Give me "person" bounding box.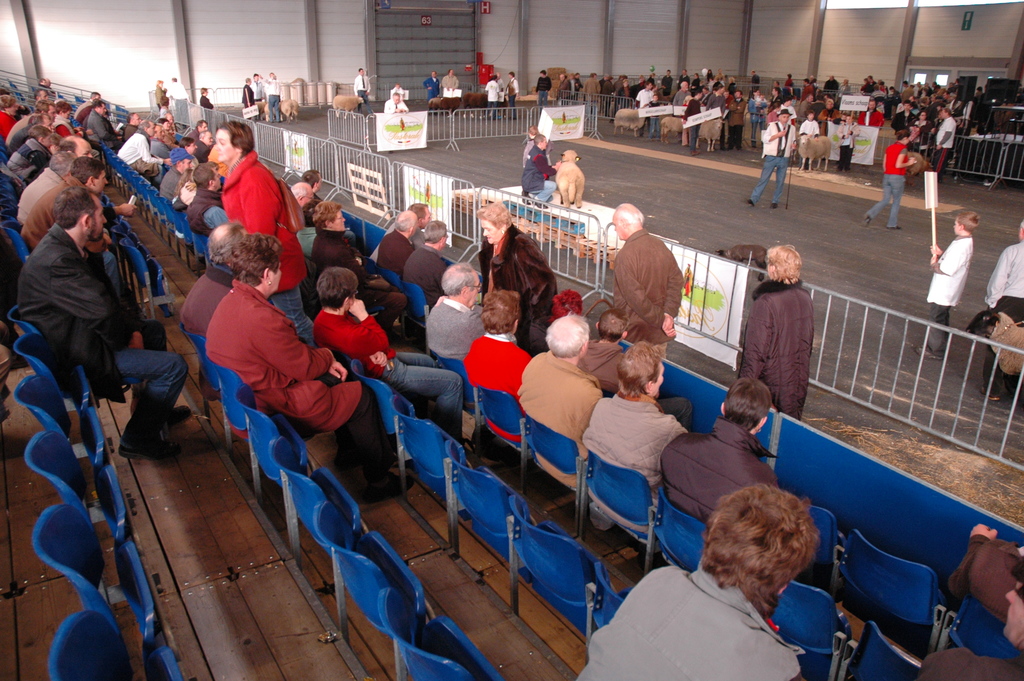
rect(463, 288, 538, 444).
